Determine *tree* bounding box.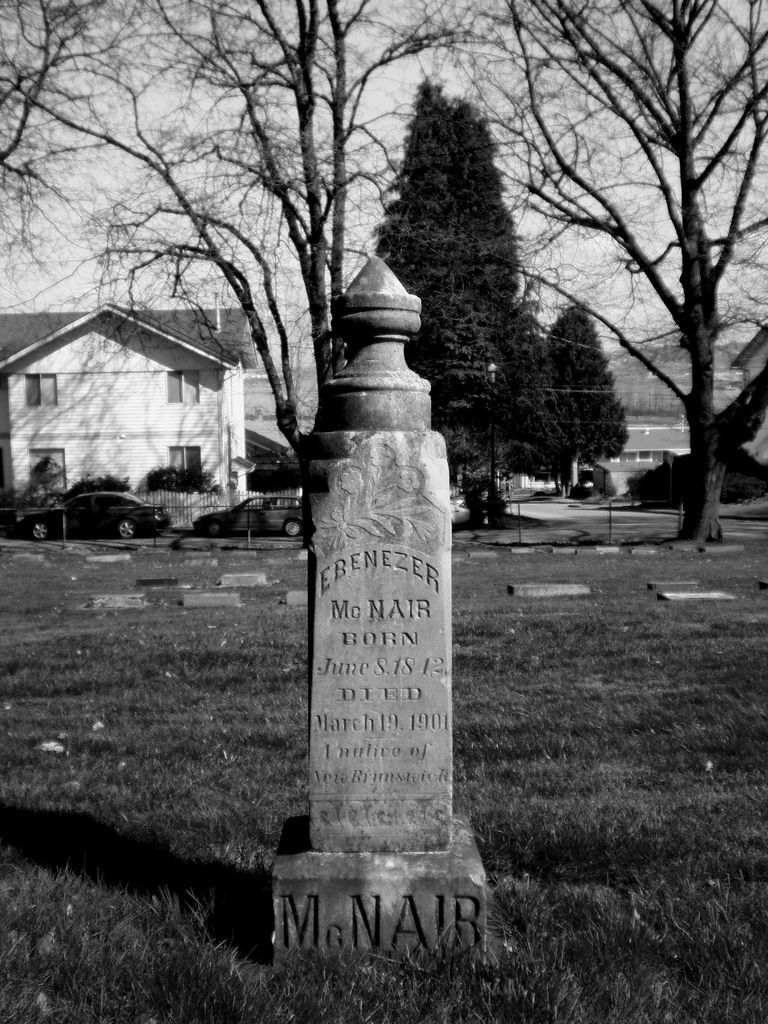
Determined: bbox(525, 294, 632, 506).
